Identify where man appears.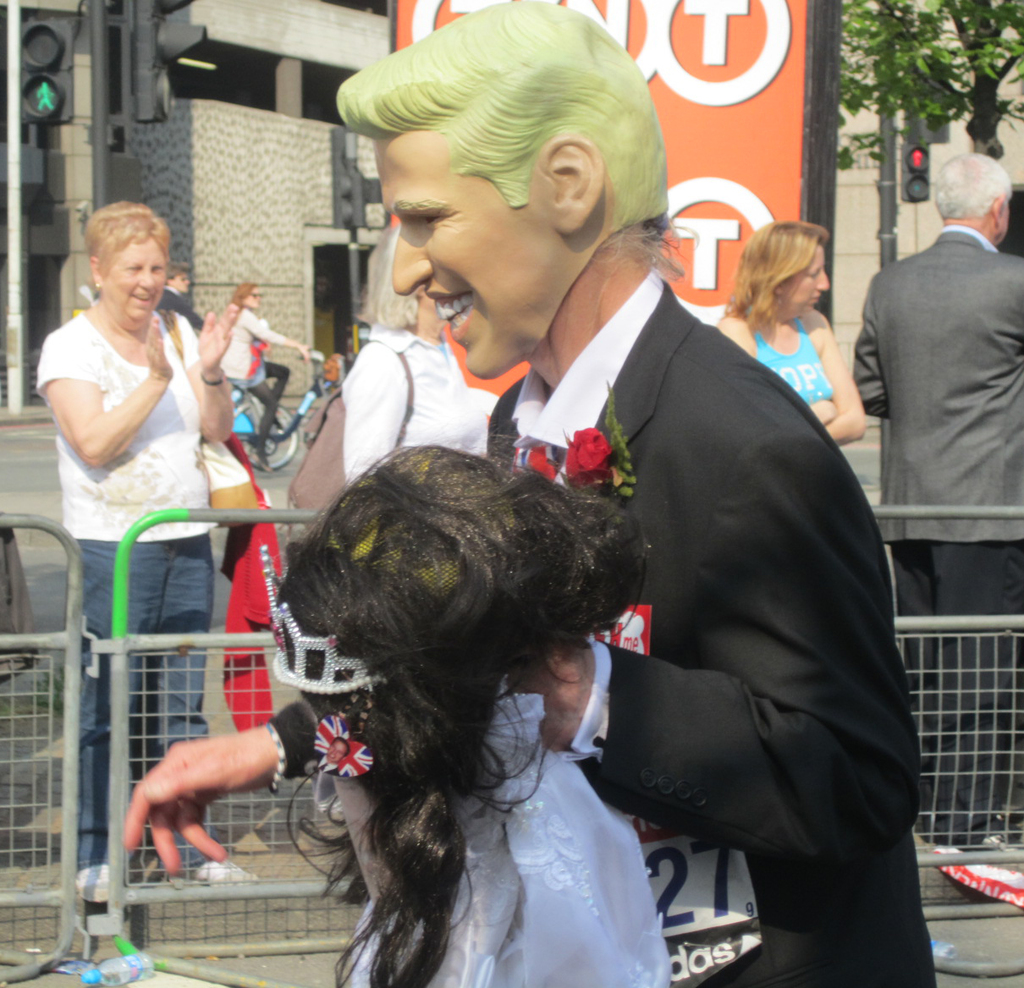
Appears at locate(155, 265, 205, 330).
